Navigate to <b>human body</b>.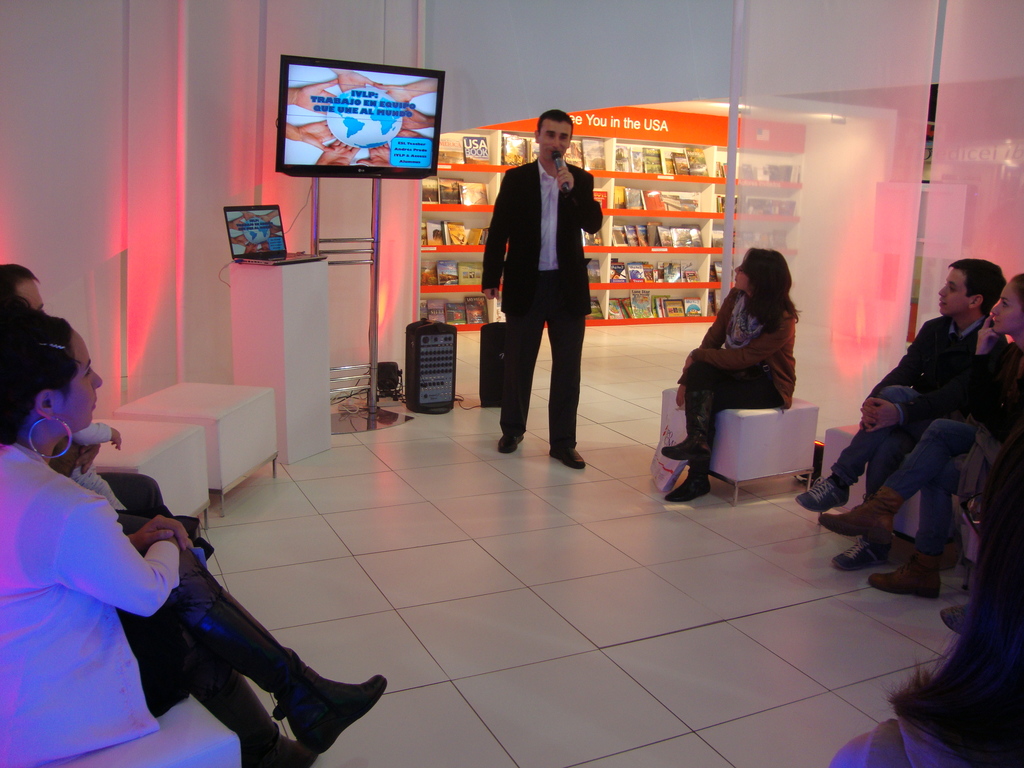
Navigation target: box=[666, 235, 814, 480].
